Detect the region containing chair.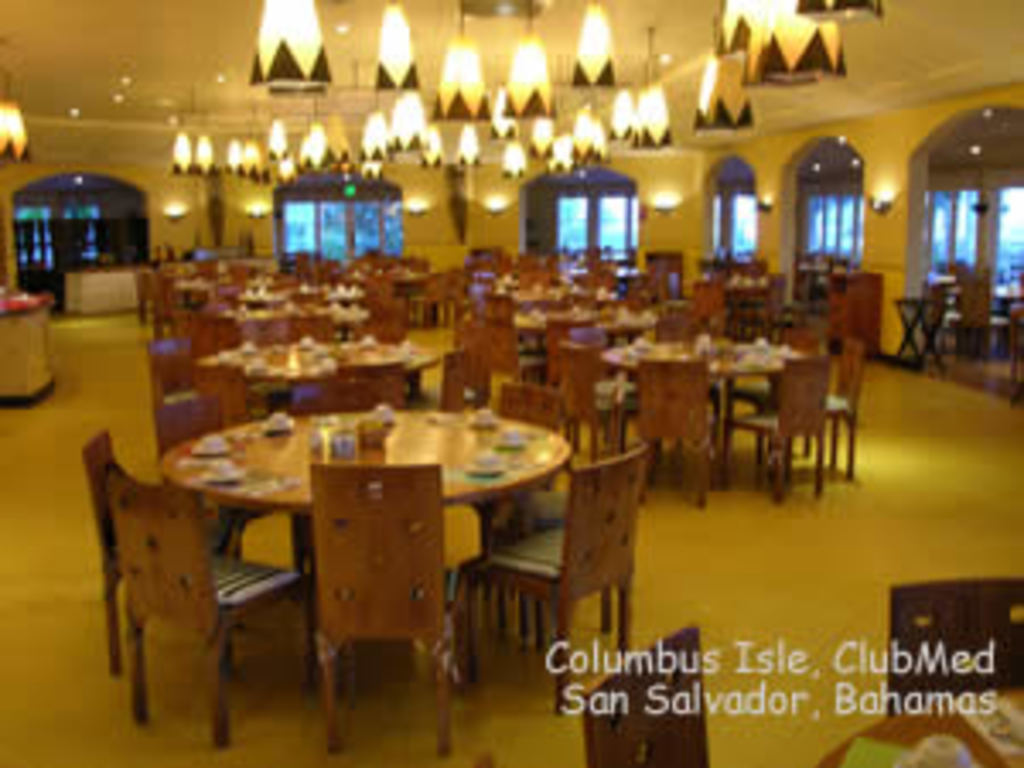
(365,304,416,396).
